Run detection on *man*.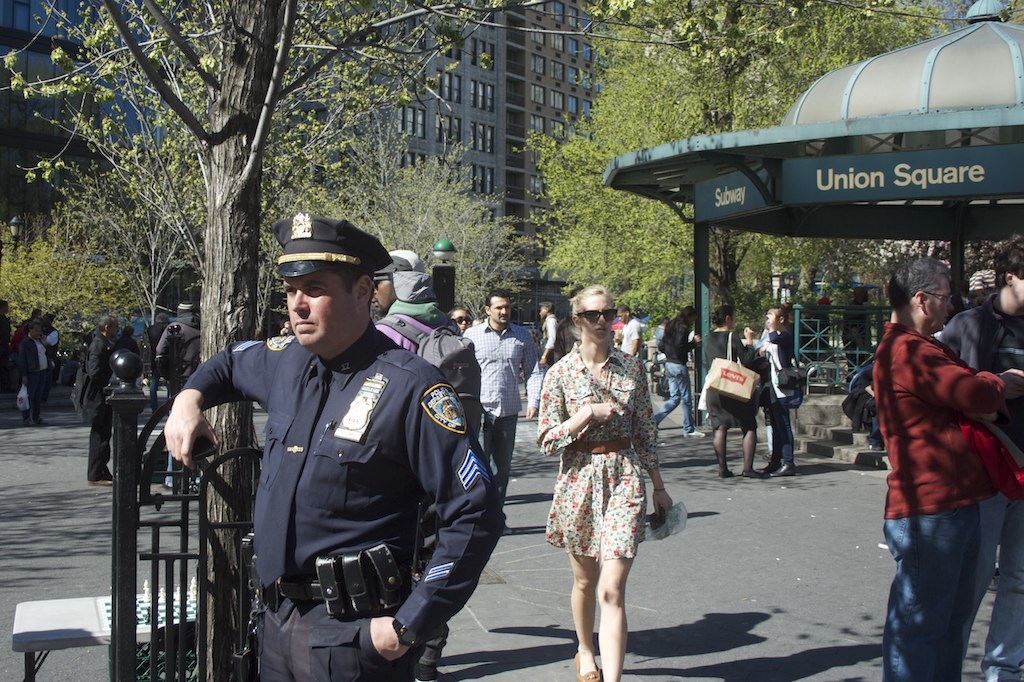
Result: [871,257,1023,681].
